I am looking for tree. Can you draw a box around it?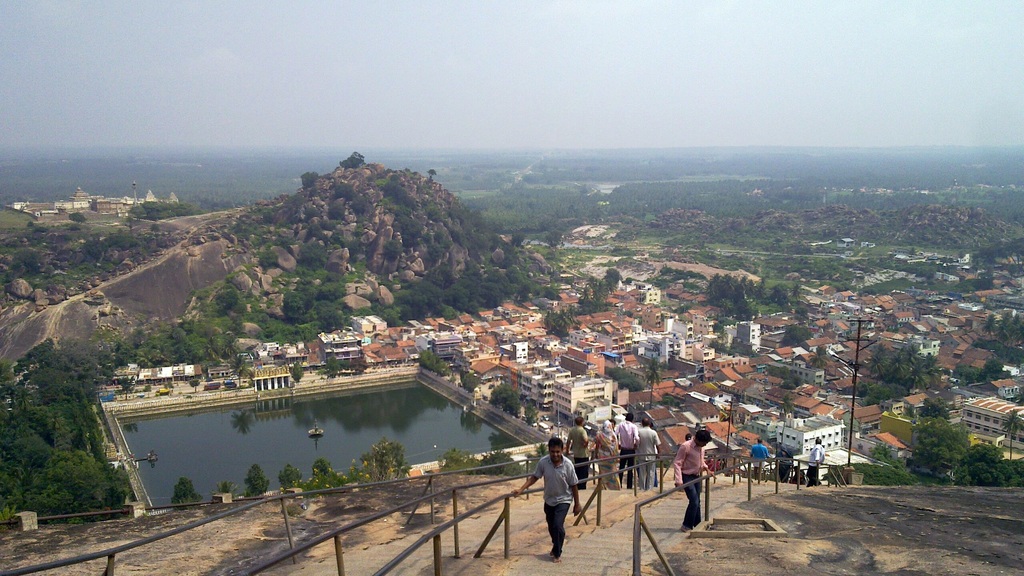
Sure, the bounding box is Rect(170, 475, 204, 509).
